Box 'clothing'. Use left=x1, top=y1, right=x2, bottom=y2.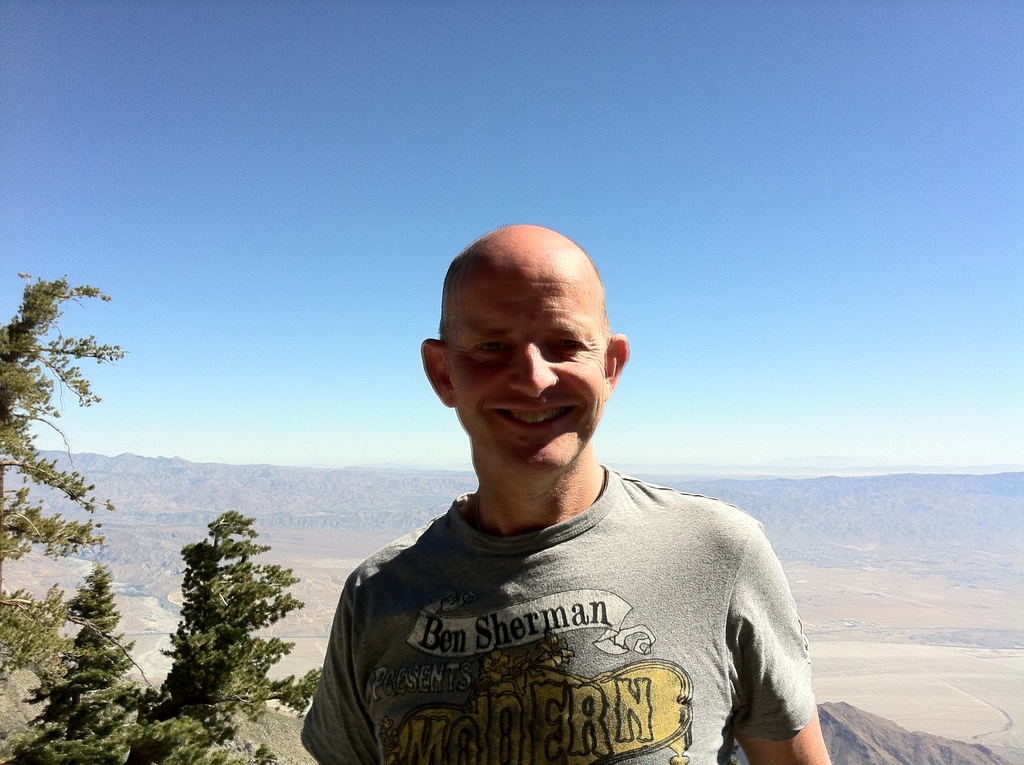
left=300, top=463, right=820, bottom=764.
